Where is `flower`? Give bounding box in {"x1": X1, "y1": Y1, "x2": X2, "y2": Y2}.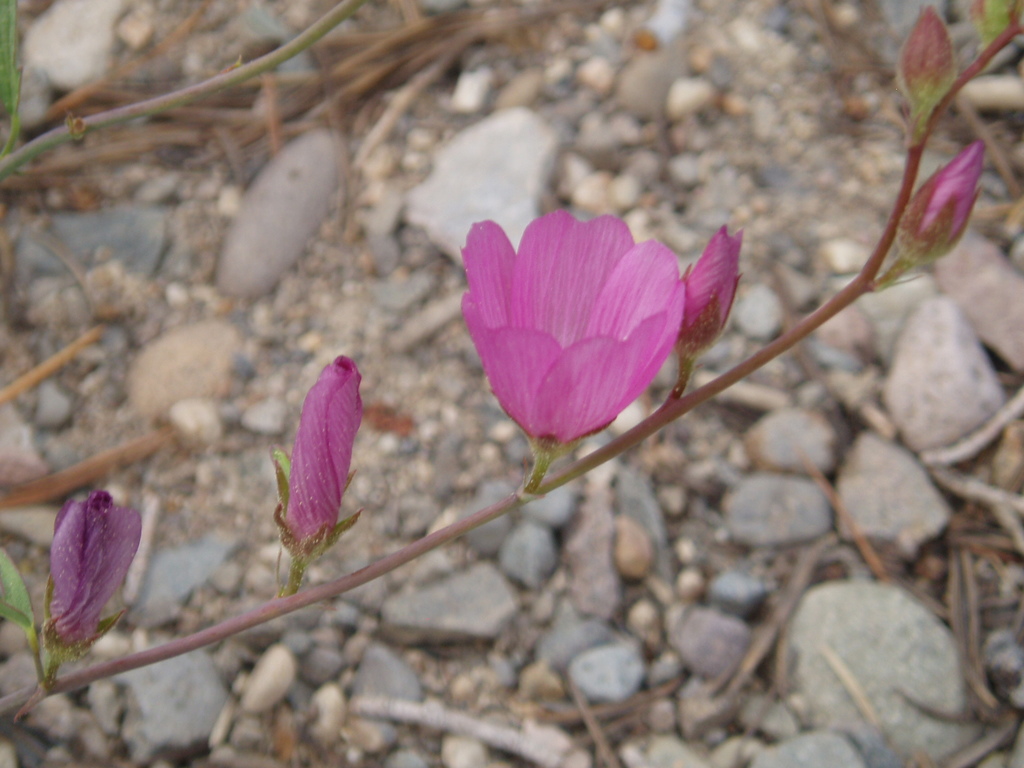
{"x1": 40, "y1": 488, "x2": 143, "y2": 653}.
